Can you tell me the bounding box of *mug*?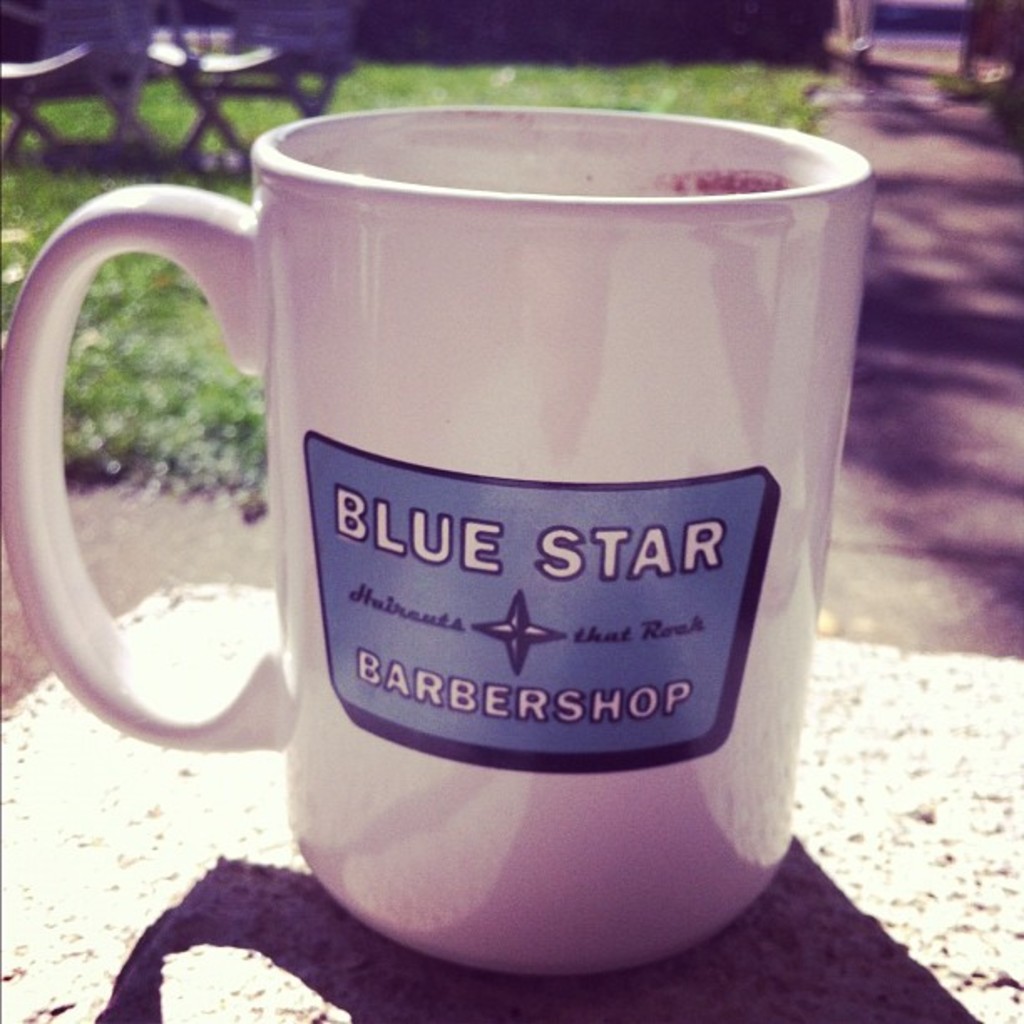
locate(0, 102, 882, 979).
